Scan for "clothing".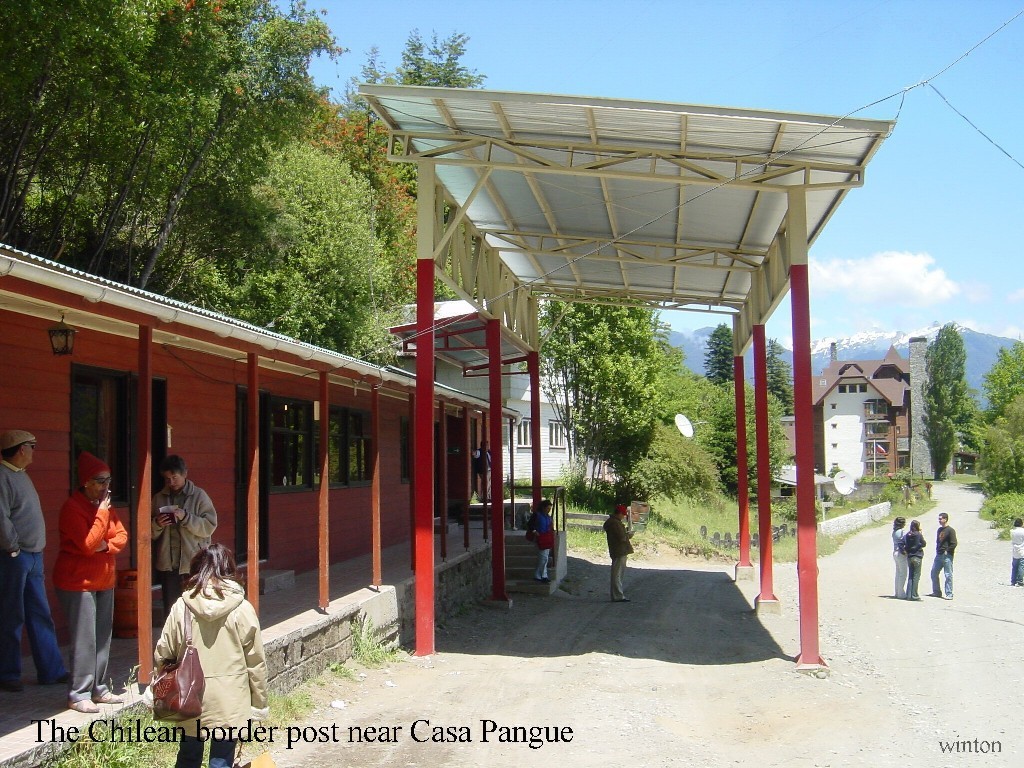
Scan result: <region>1008, 529, 1023, 588</region>.
